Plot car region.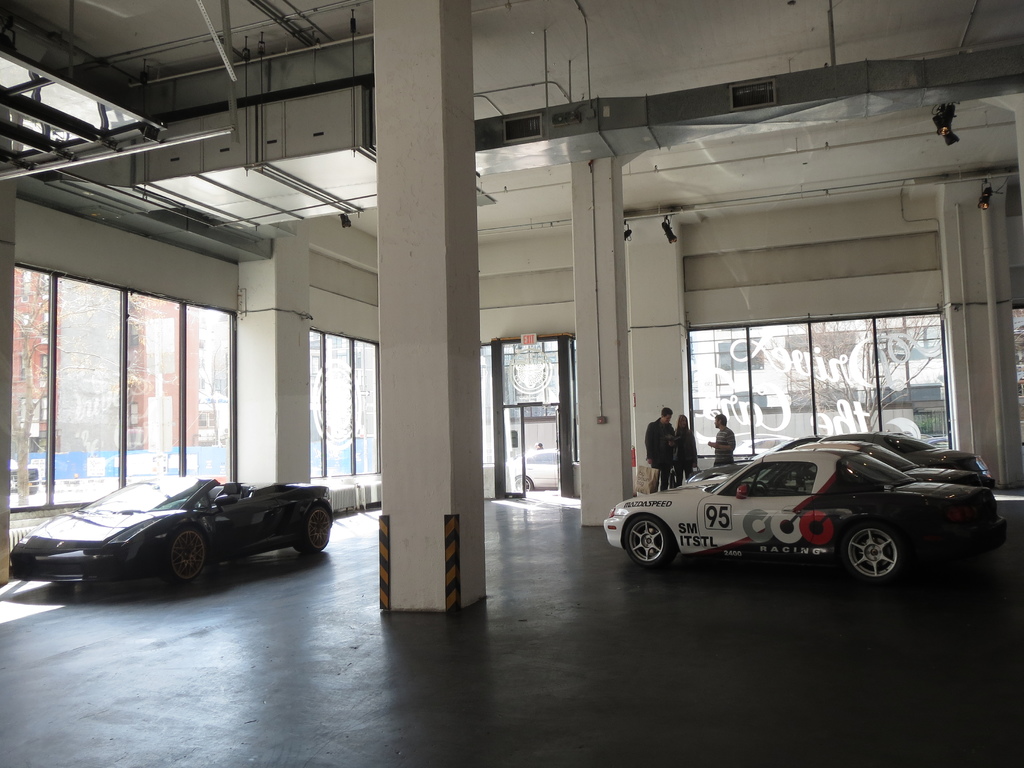
Plotted at detection(6, 474, 337, 600).
